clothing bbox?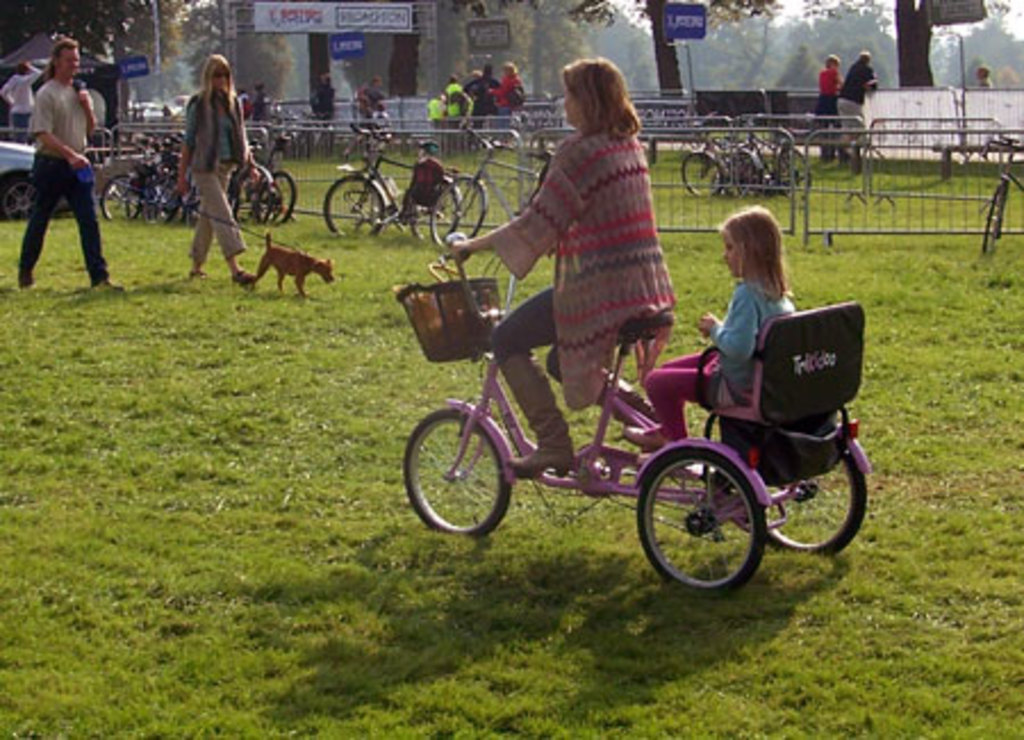
detection(0, 66, 43, 132)
